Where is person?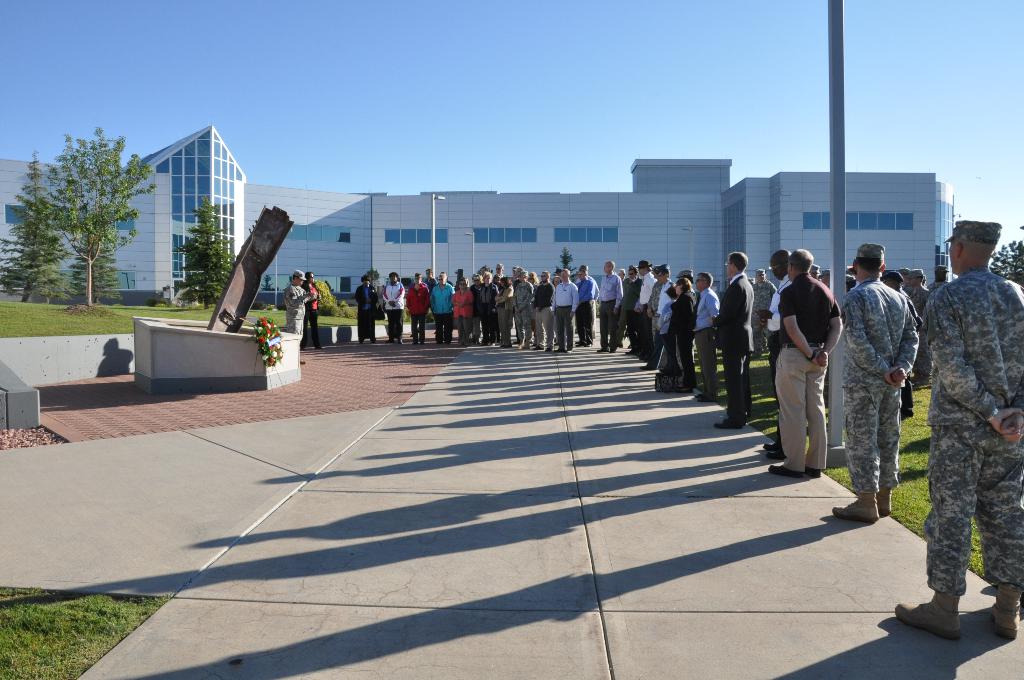
locate(927, 263, 950, 293).
